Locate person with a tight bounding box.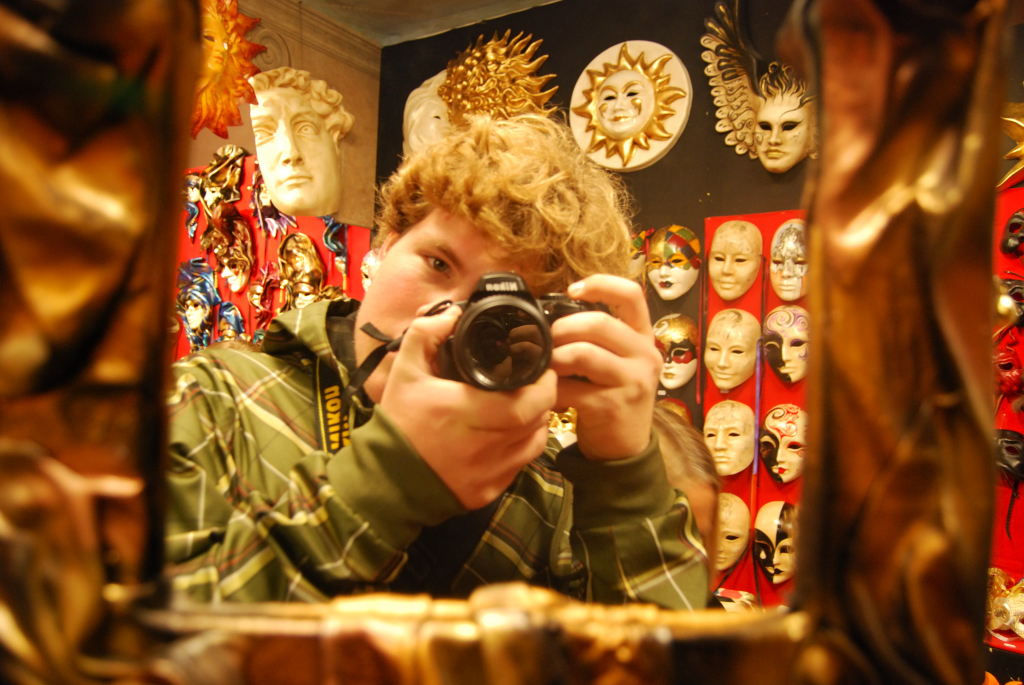
l=759, t=400, r=820, b=490.
